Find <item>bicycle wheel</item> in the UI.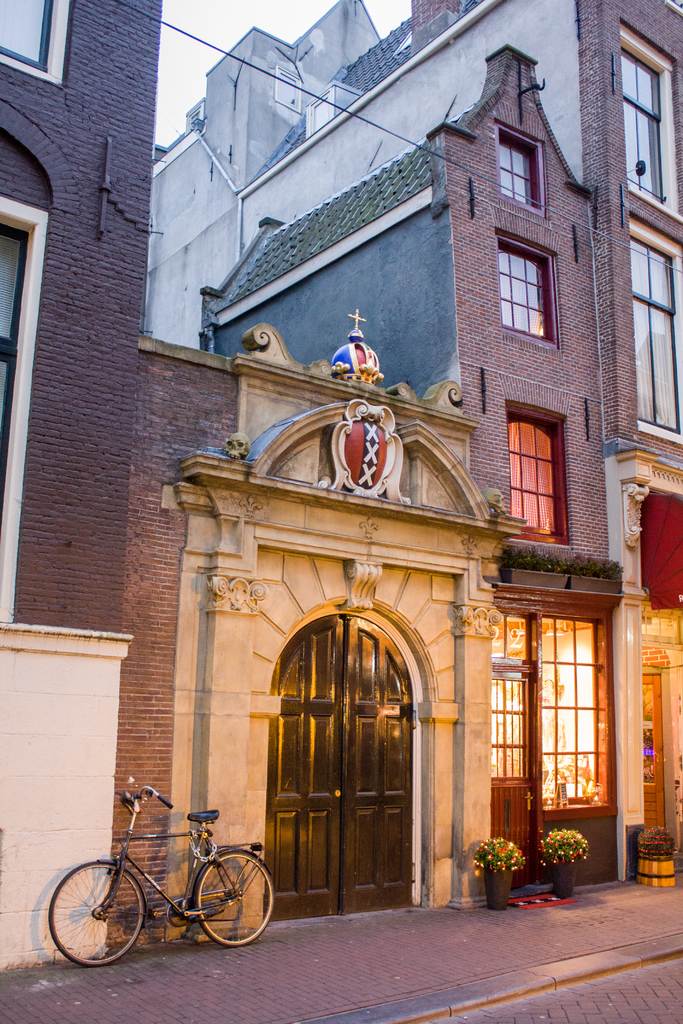
UI element at 197:855:272:945.
